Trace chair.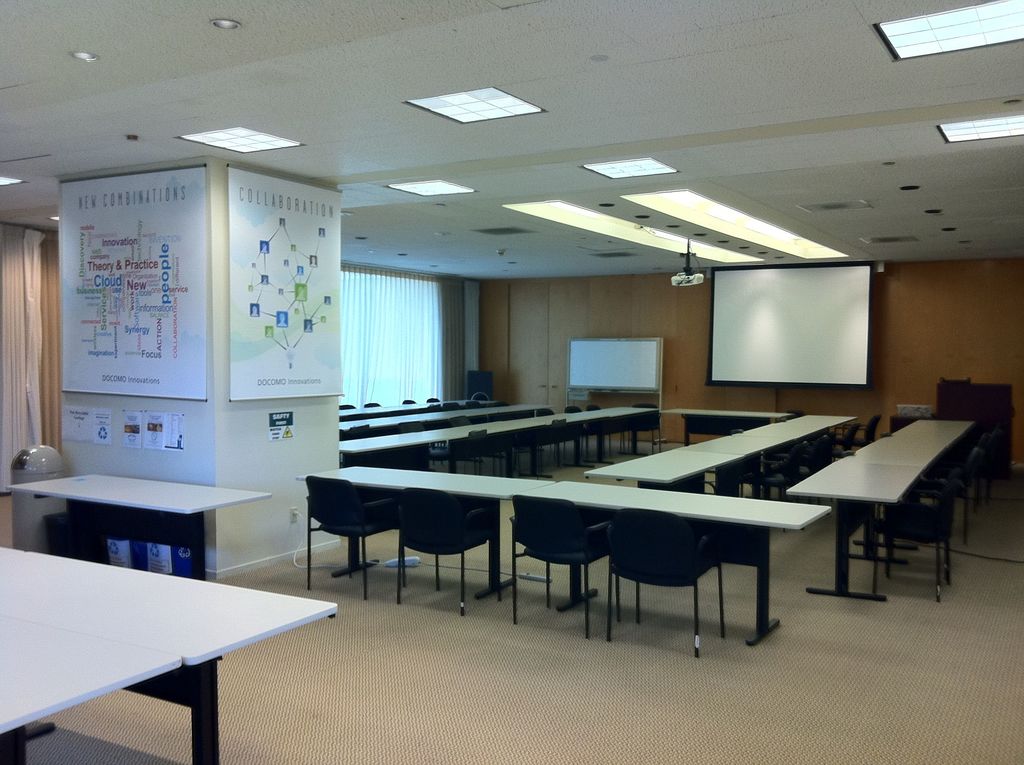
Traced to (left=396, top=421, right=423, bottom=433).
